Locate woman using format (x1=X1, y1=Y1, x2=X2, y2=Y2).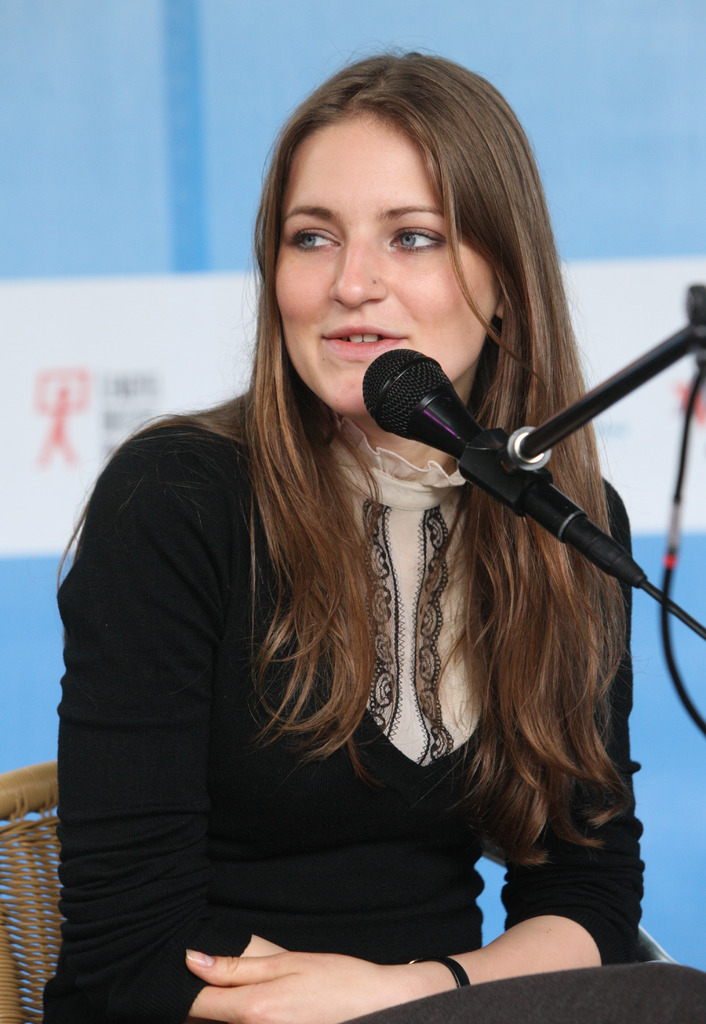
(x1=76, y1=167, x2=705, y2=1000).
